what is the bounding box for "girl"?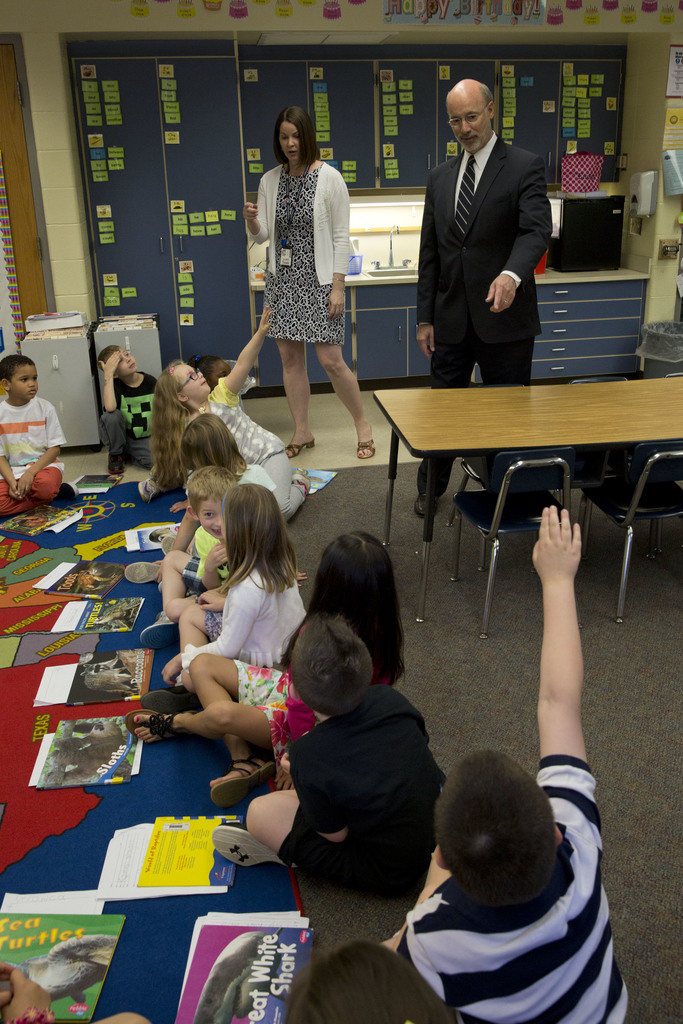
118:412:306:584.
